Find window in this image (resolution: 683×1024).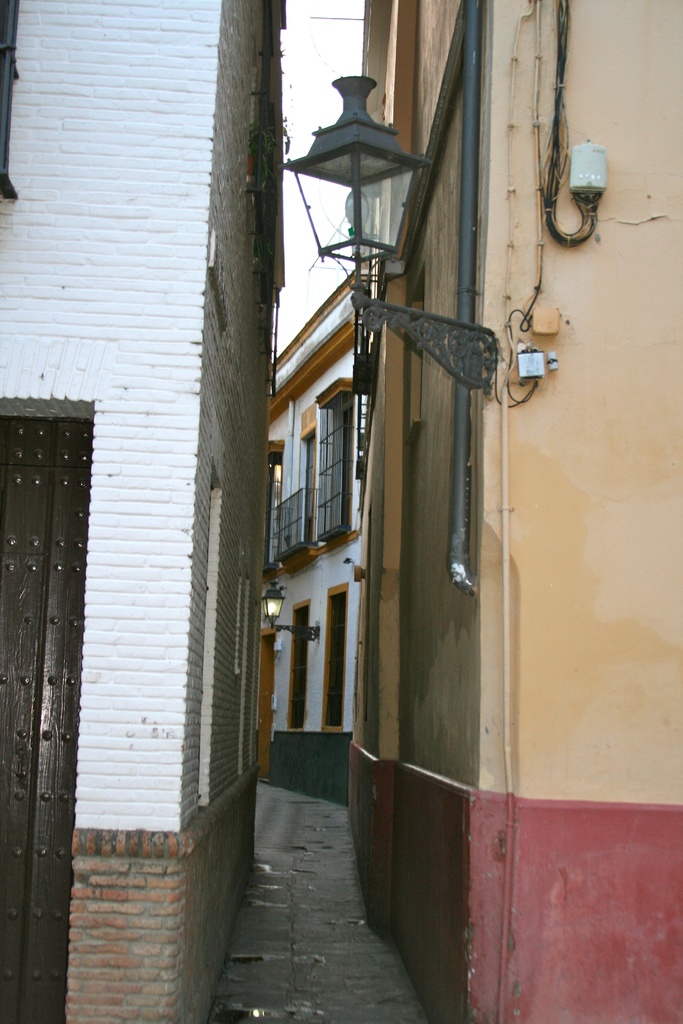
317:401:350:540.
